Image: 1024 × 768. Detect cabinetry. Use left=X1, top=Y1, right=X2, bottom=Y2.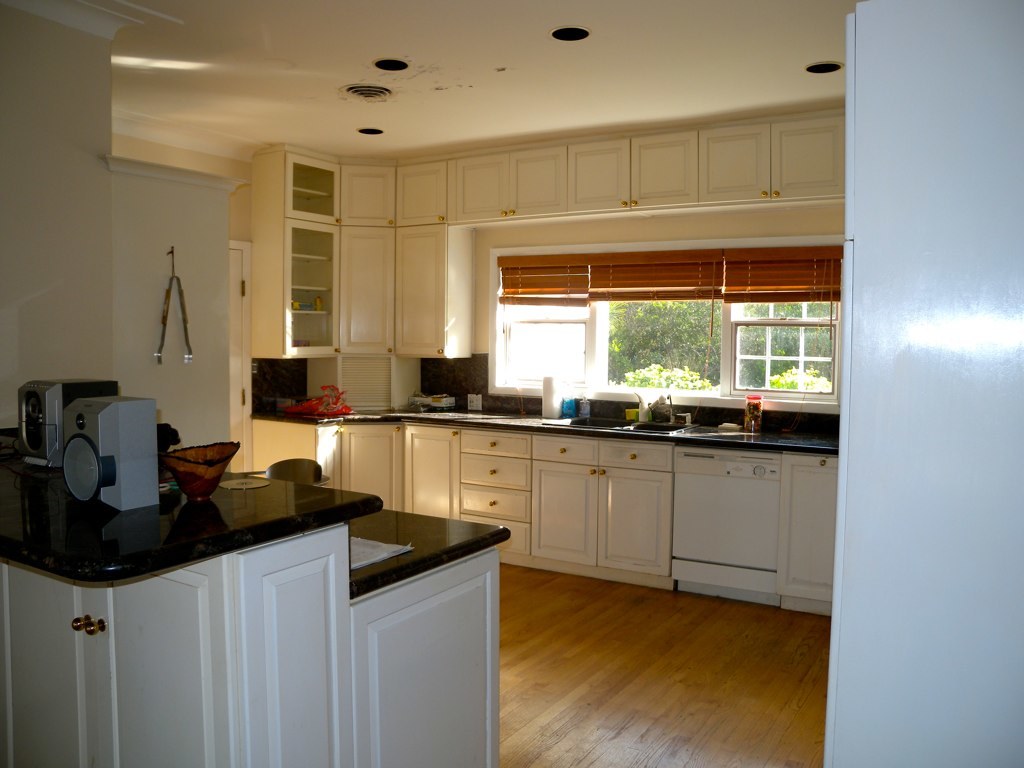
left=0, top=560, right=229, bottom=767.
